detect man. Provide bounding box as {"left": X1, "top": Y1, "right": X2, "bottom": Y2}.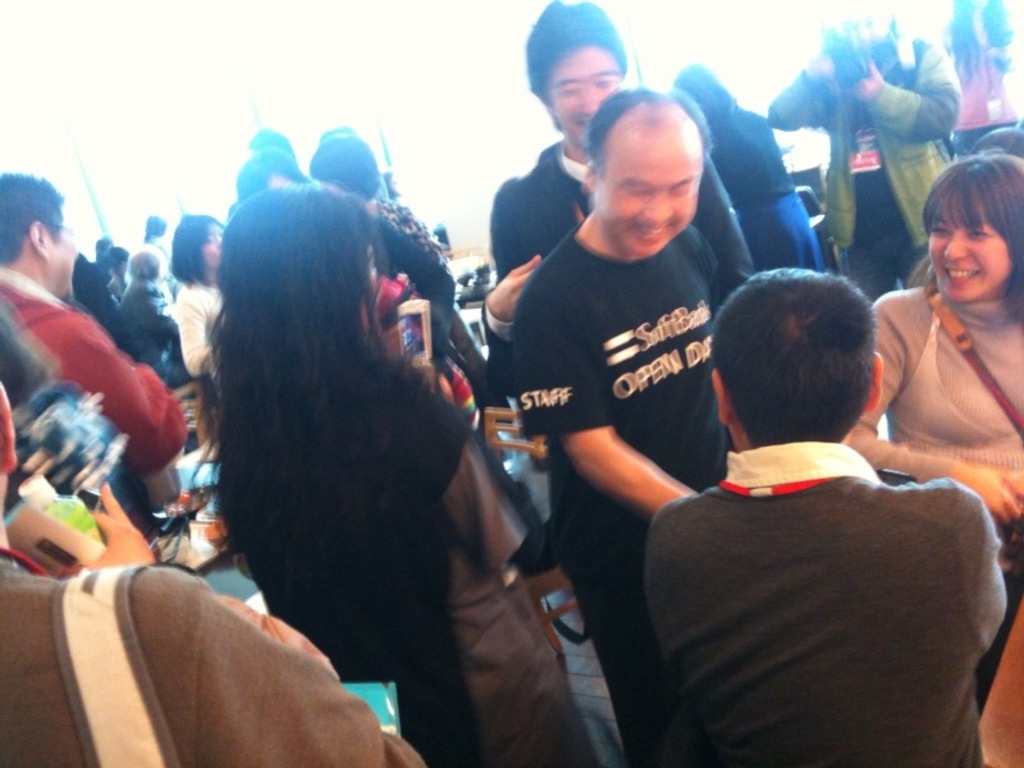
{"left": 0, "top": 387, "right": 430, "bottom": 767}.
